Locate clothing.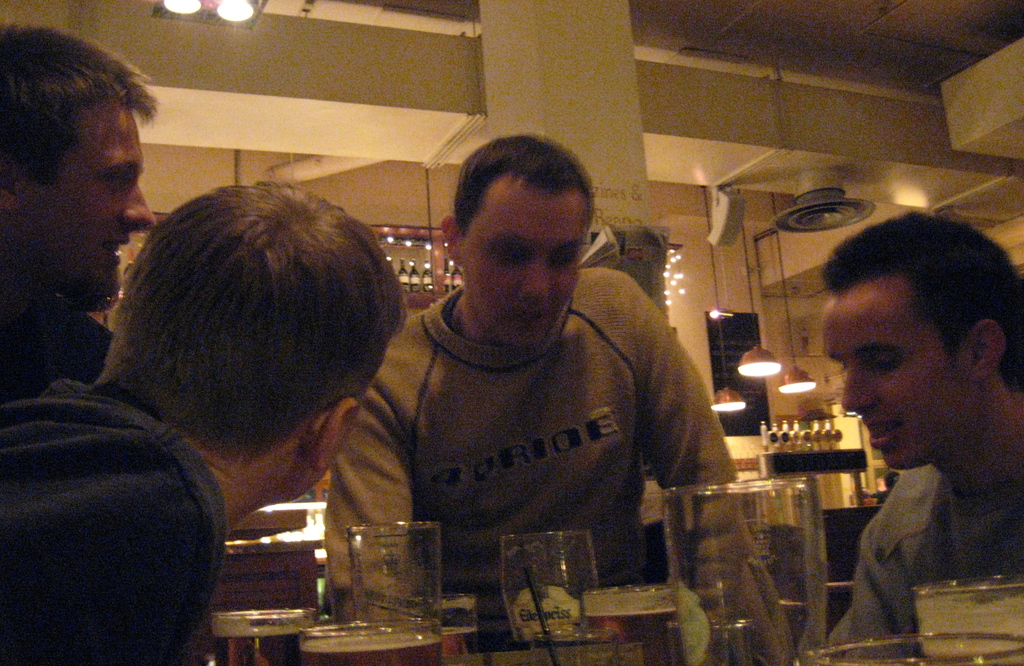
Bounding box: 813,460,1023,660.
